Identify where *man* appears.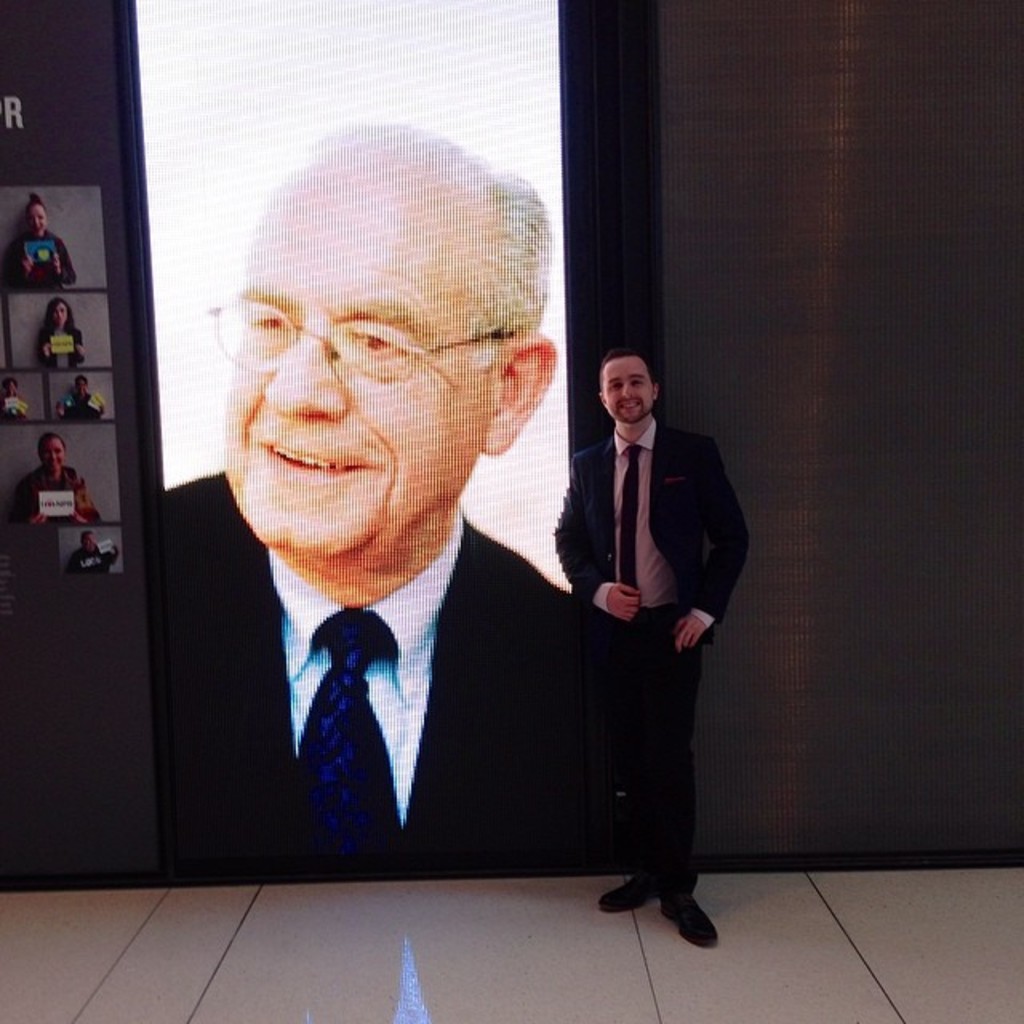
Appears at pyautogui.locateOnScreen(141, 158, 643, 923).
